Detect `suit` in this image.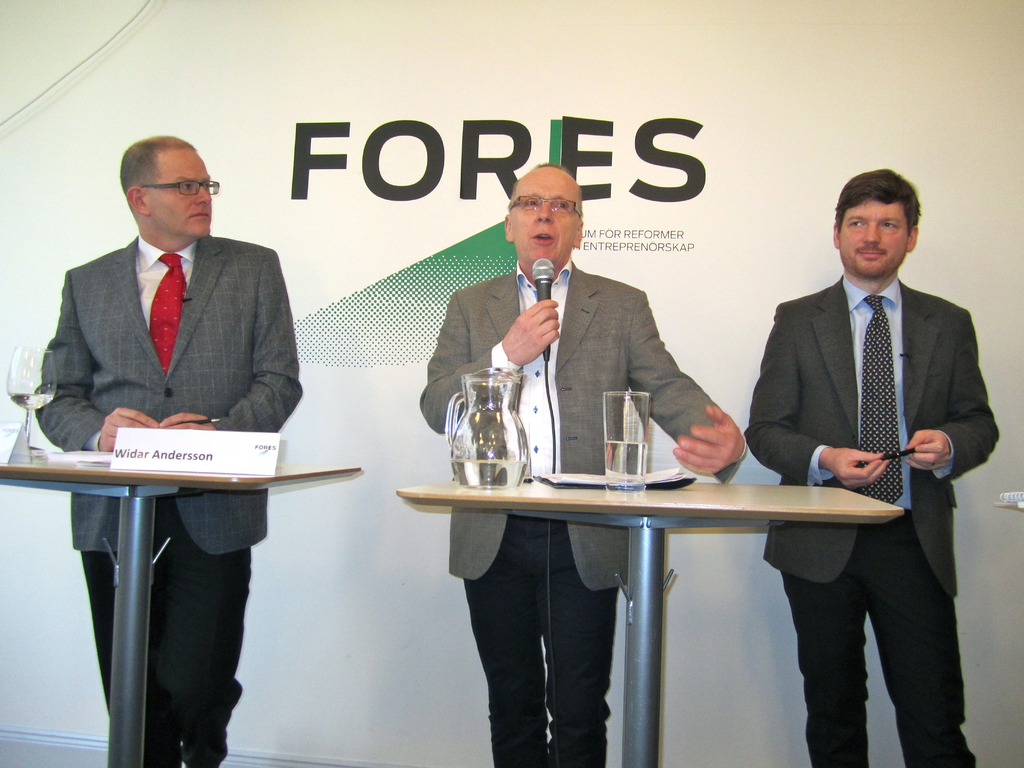
Detection: [33, 232, 305, 767].
